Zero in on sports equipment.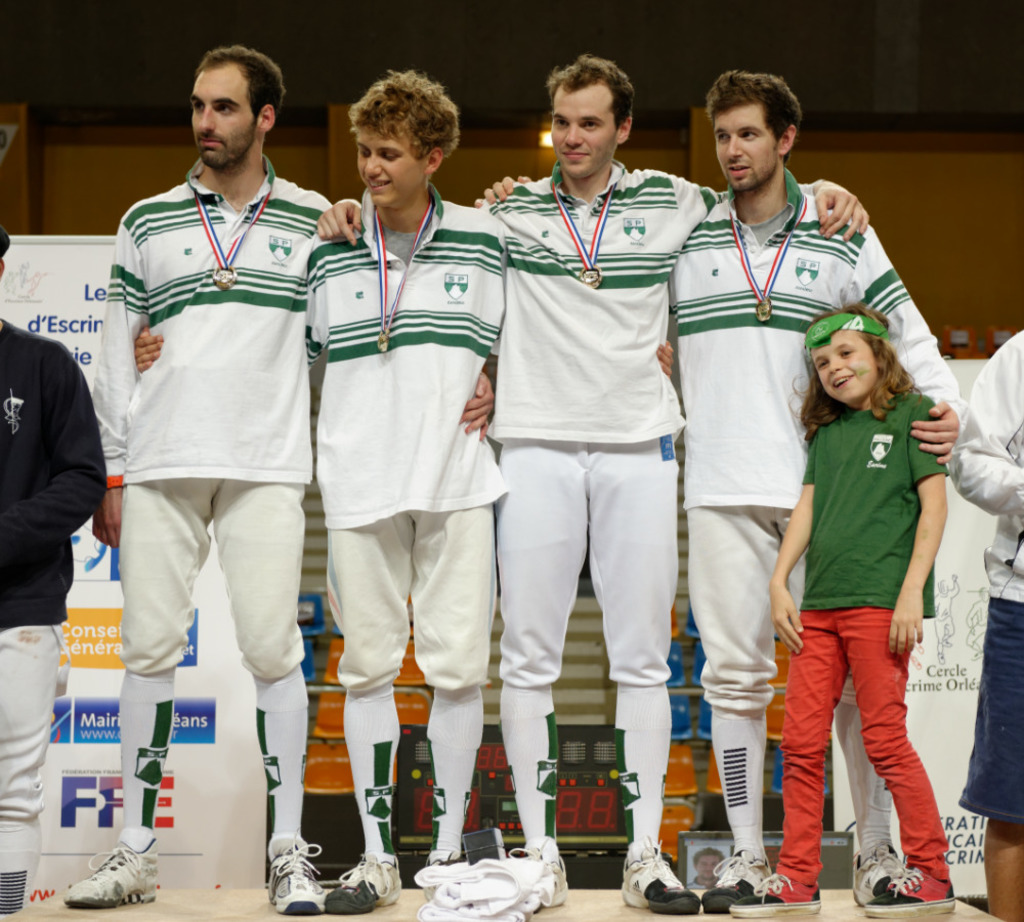
Zeroed in: box(701, 851, 773, 914).
